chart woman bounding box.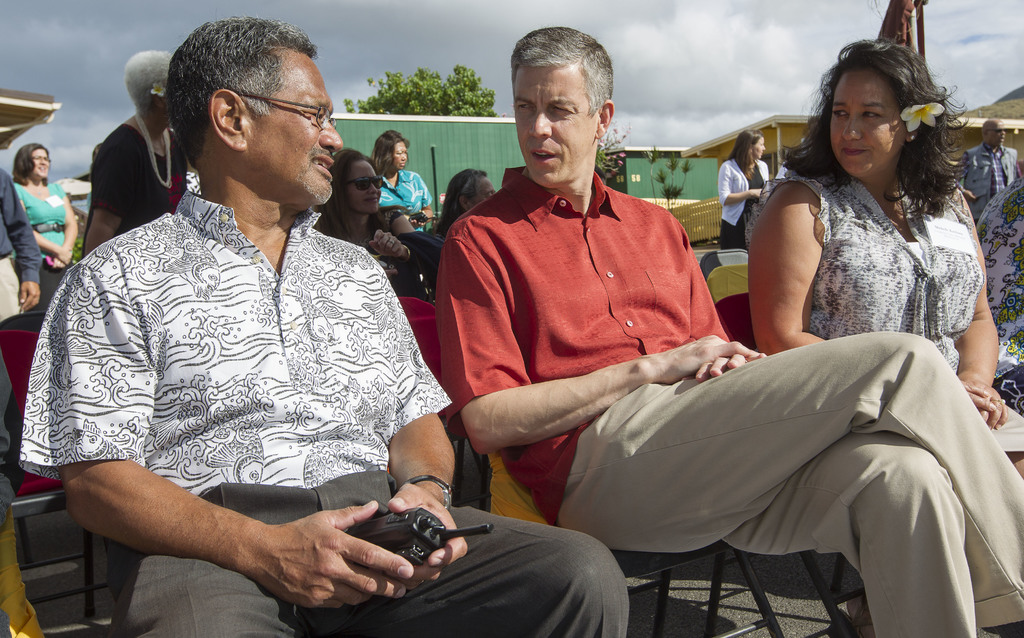
Charted: Rect(435, 168, 496, 243).
